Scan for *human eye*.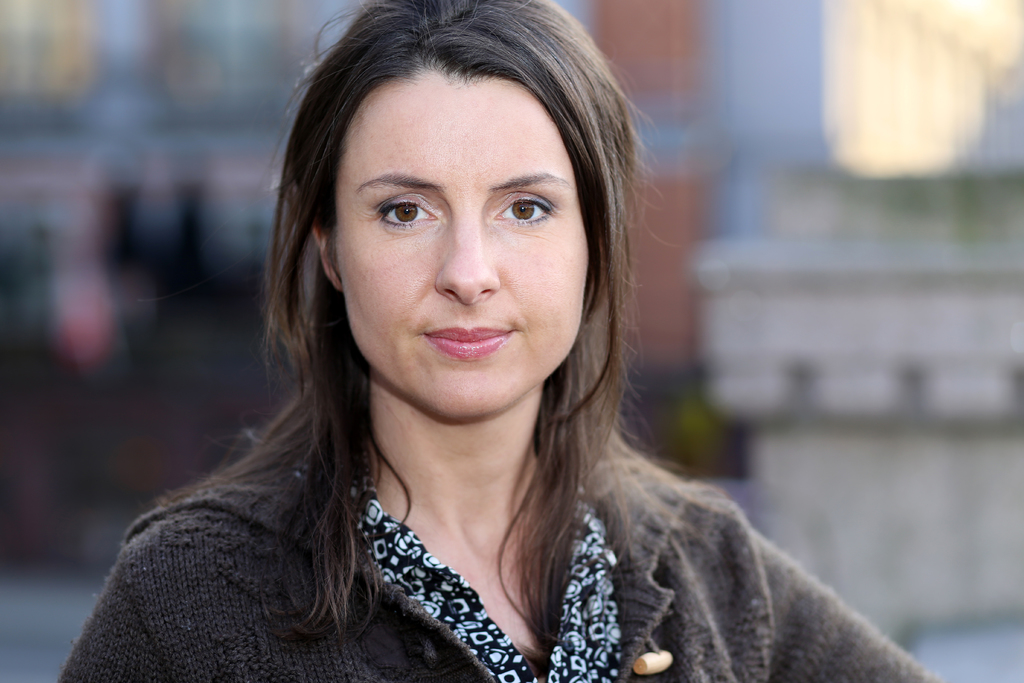
Scan result: [365,189,441,240].
